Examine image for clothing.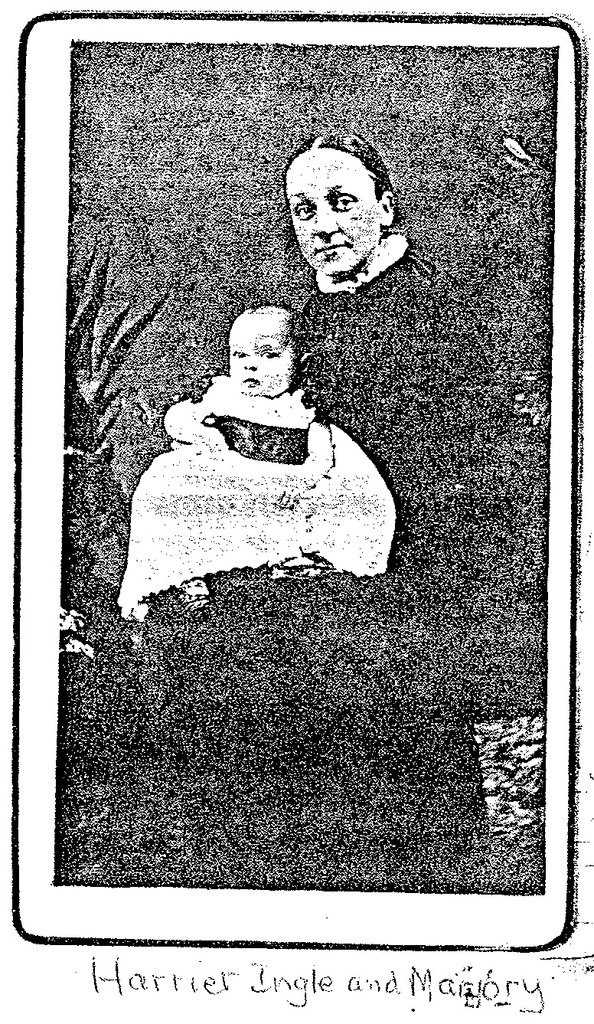
Examination result: box(292, 233, 457, 526).
